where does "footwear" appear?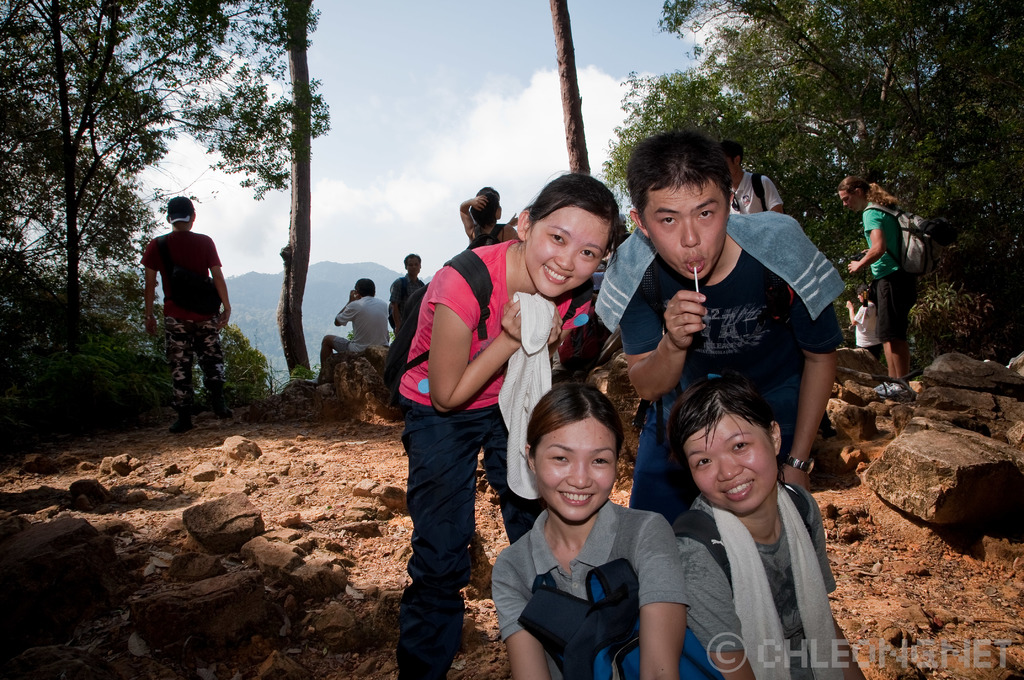
Appears at bbox=[166, 407, 192, 433].
